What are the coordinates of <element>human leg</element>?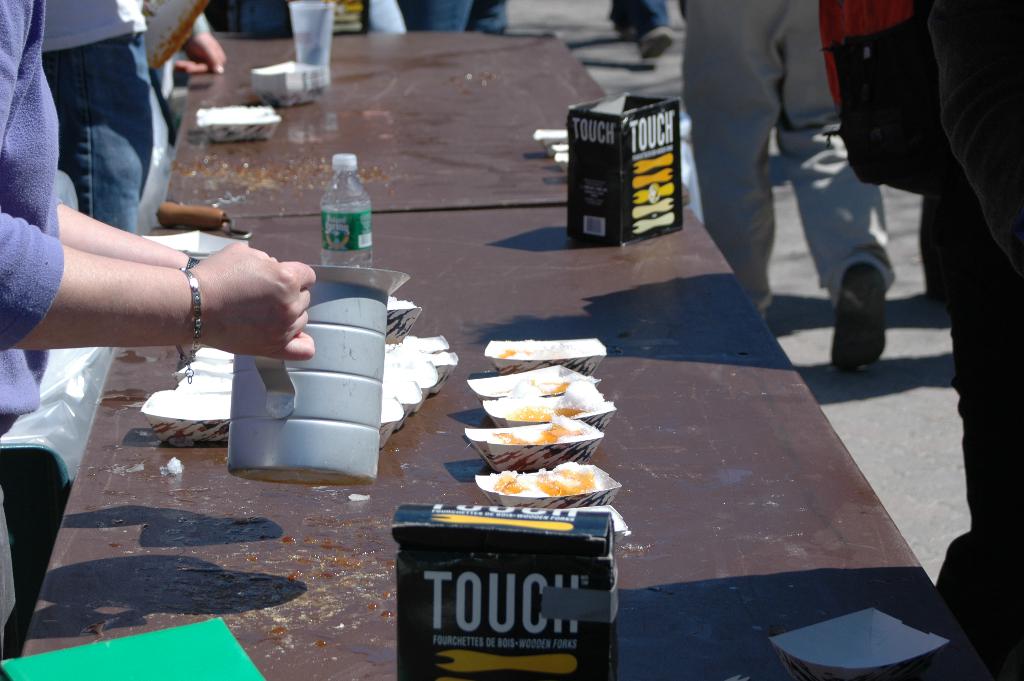
{"left": 804, "top": 0, "right": 891, "bottom": 371}.
